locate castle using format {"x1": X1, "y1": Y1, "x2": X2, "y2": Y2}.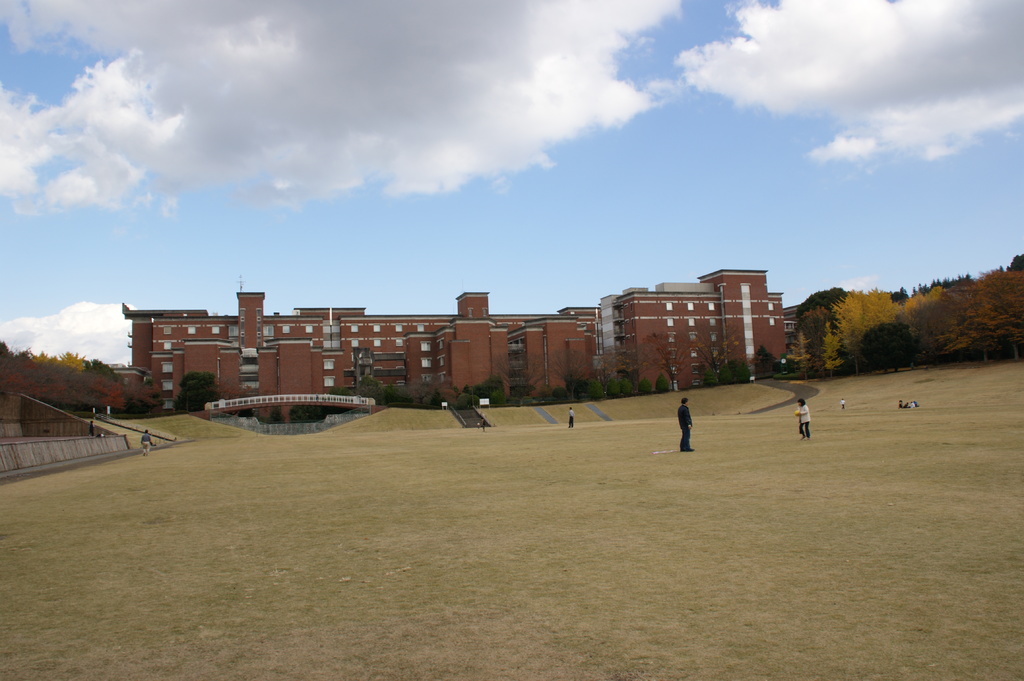
{"x1": 122, "y1": 264, "x2": 809, "y2": 435}.
